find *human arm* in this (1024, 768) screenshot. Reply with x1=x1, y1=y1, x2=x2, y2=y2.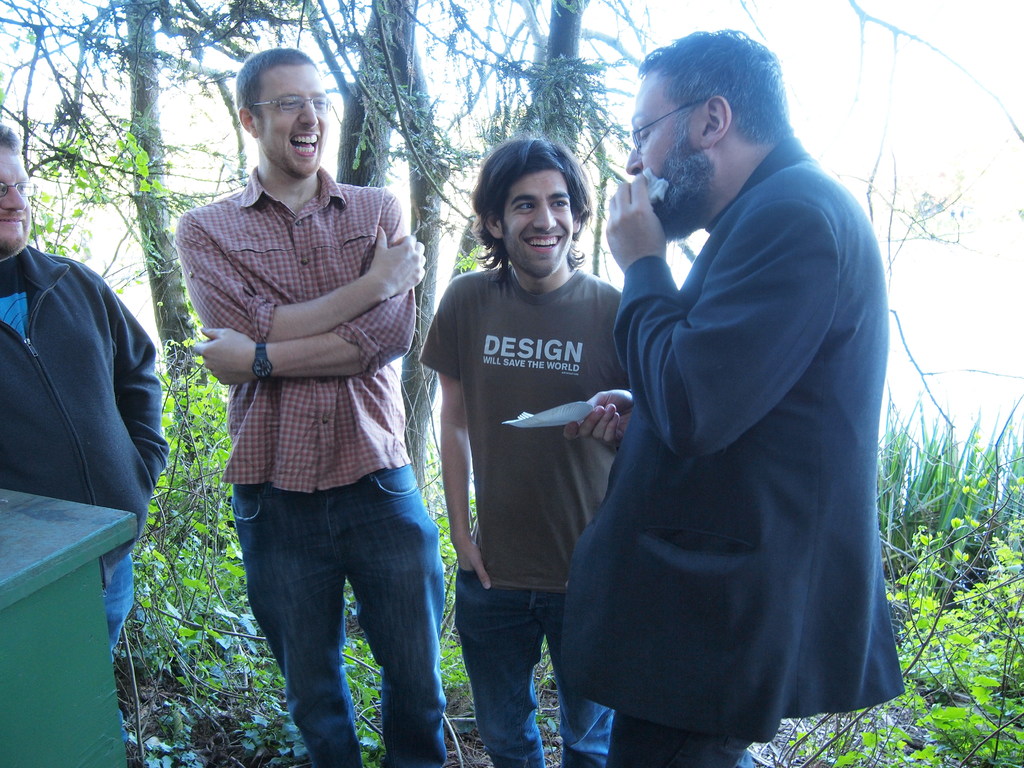
x1=180, y1=199, x2=429, y2=344.
